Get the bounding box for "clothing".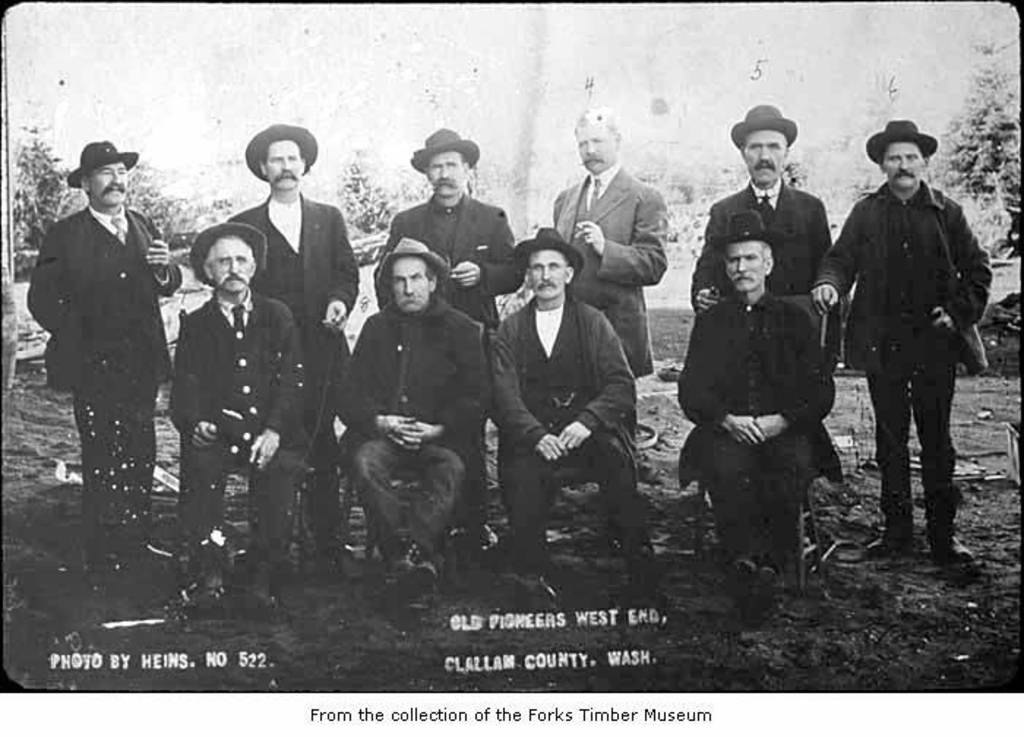
549, 152, 669, 383.
